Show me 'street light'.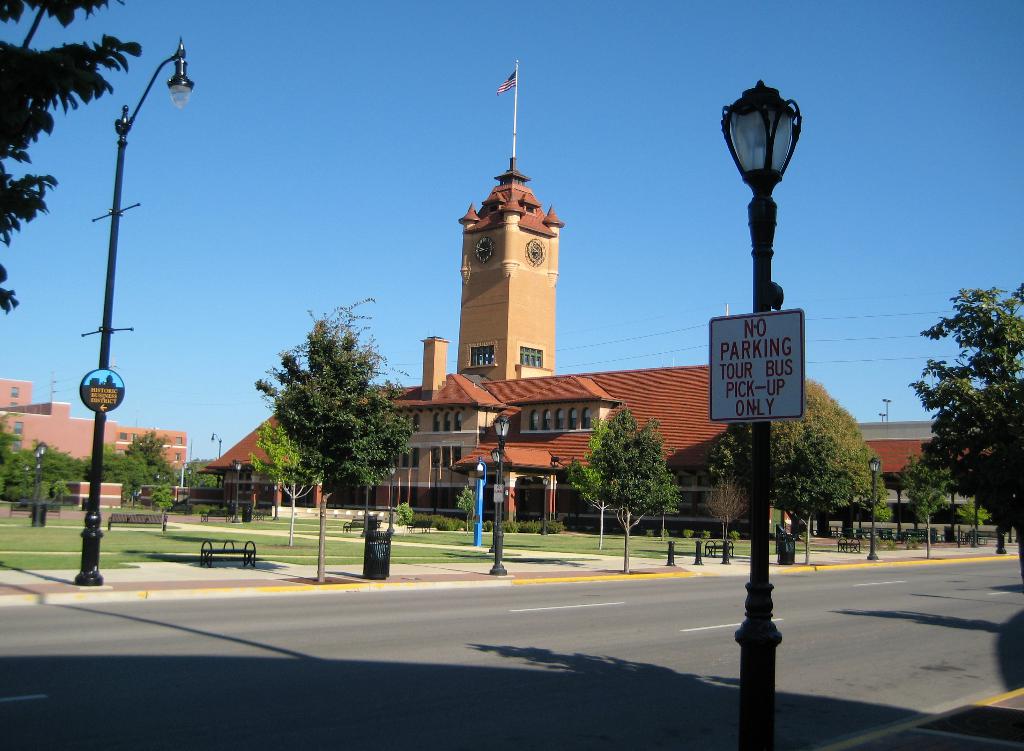
'street light' is here: (490, 451, 504, 533).
